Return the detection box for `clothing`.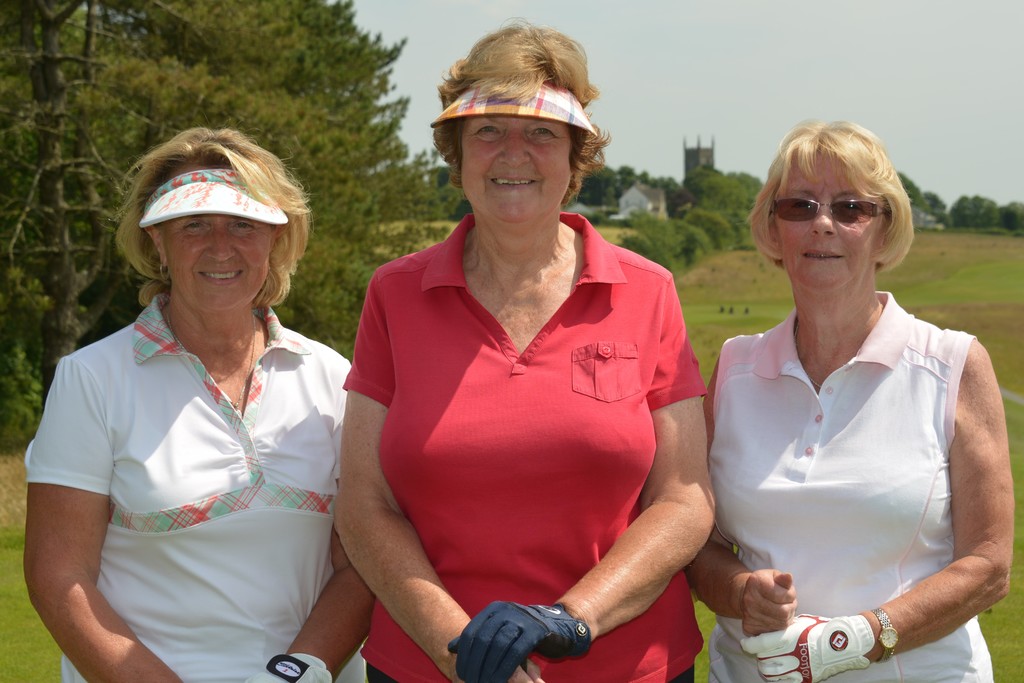
23:290:358:682.
